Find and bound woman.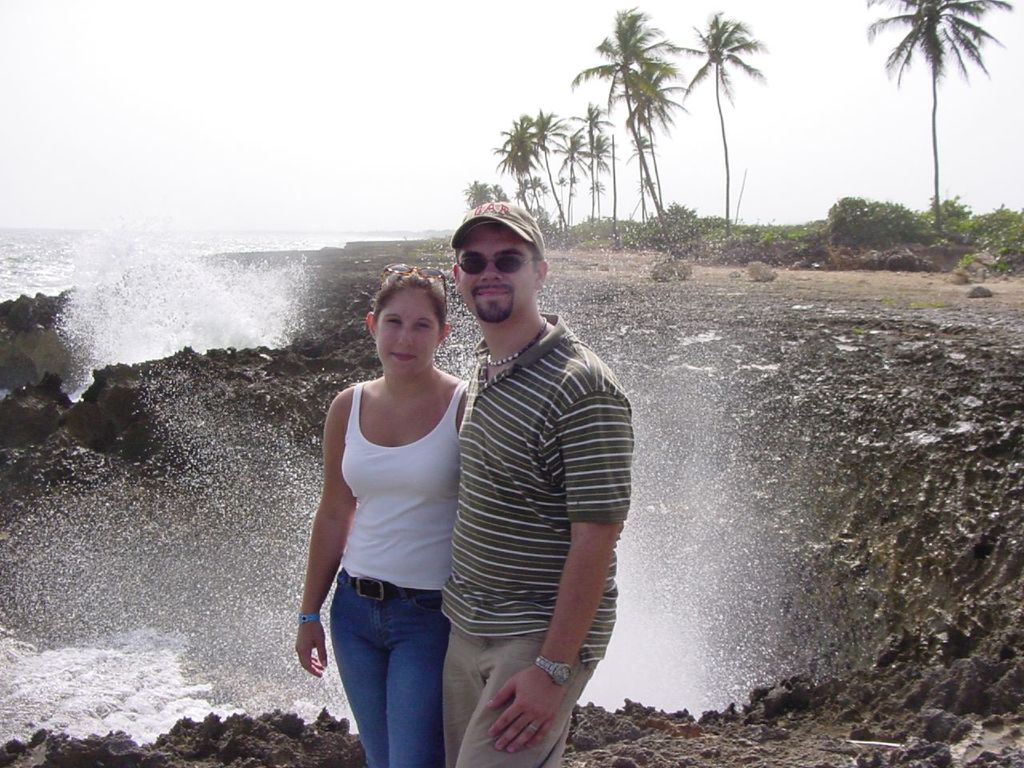
Bound: [left=294, top=240, right=486, bottom=767].
